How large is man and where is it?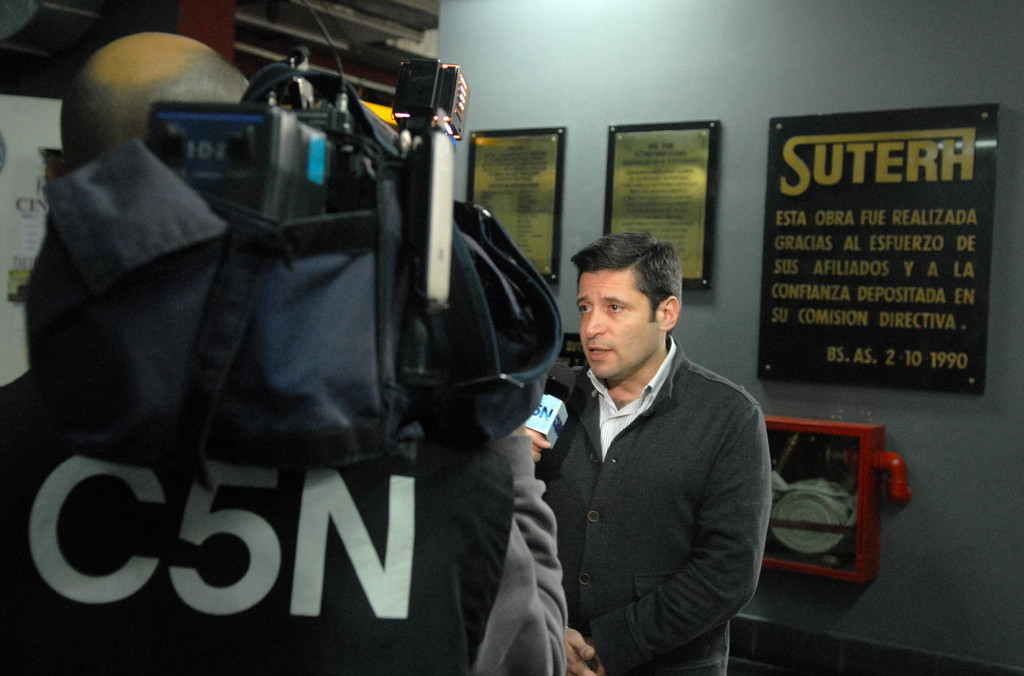
Bounding box: rect(4, 24, 570, 675).
